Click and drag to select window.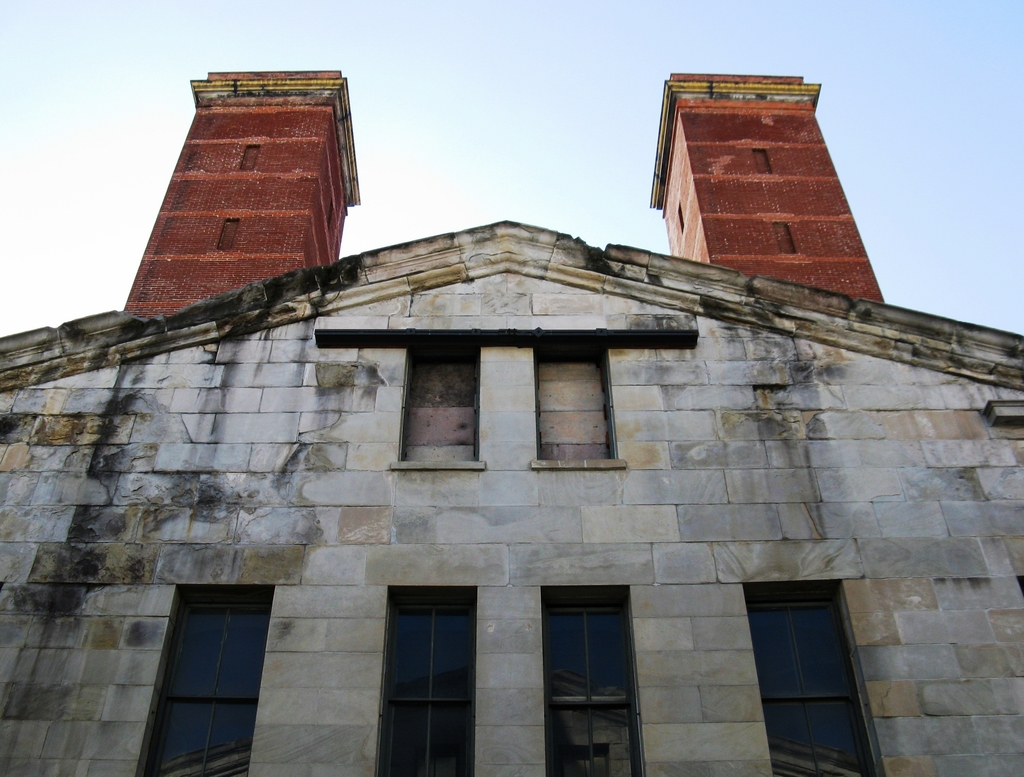
Selection: [left=742, top=575, right=892, bottom=776].
